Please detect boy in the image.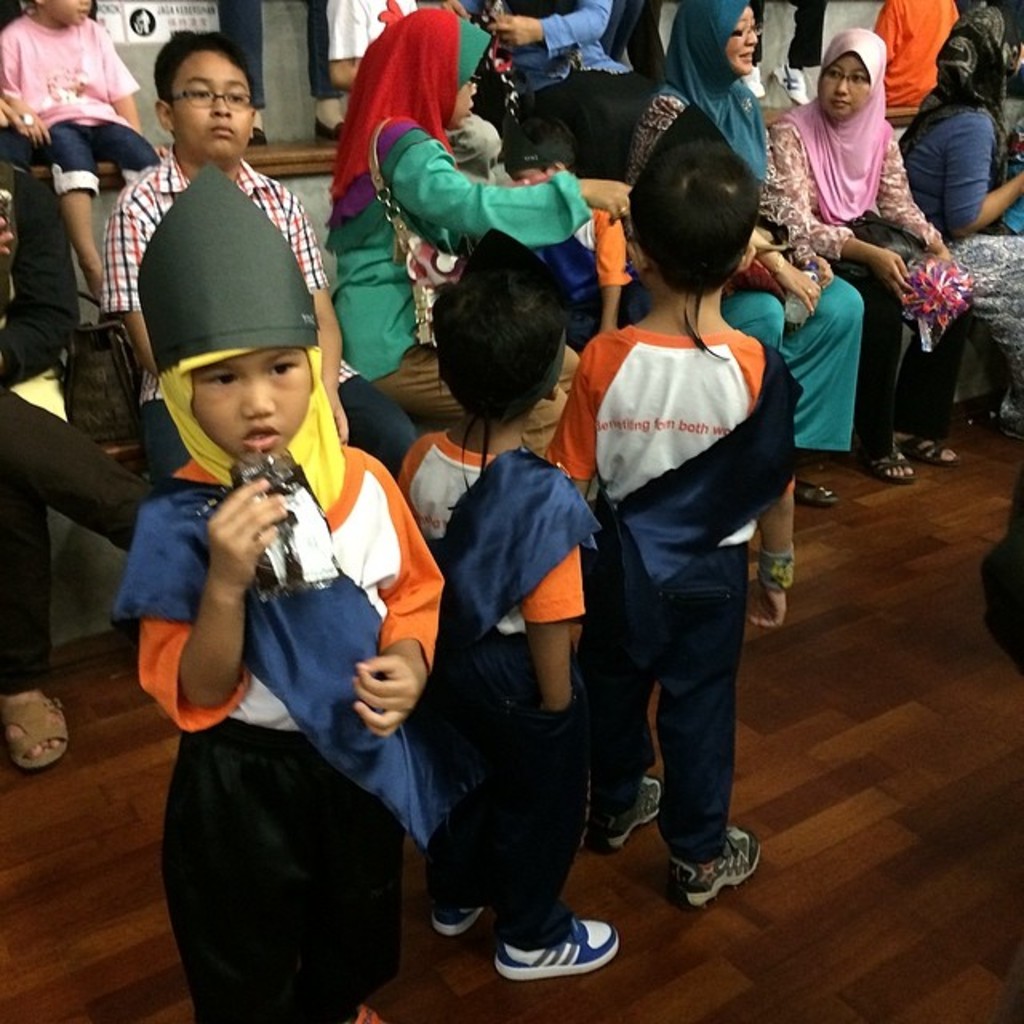
(94, 27, 434, 483).
